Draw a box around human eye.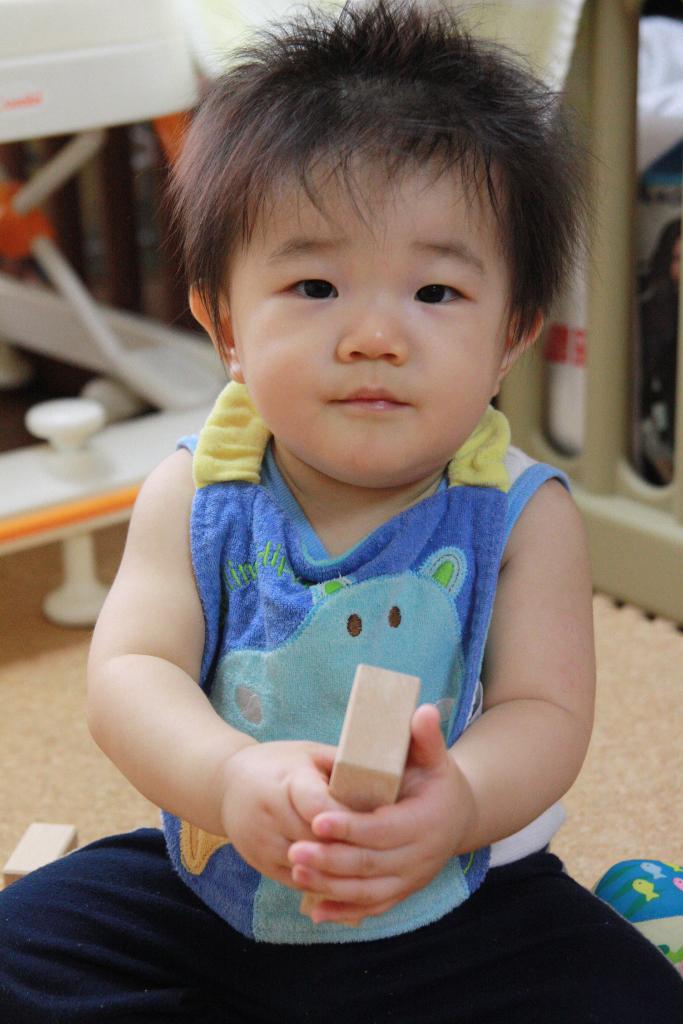
box(399, 259, 488, 316).
